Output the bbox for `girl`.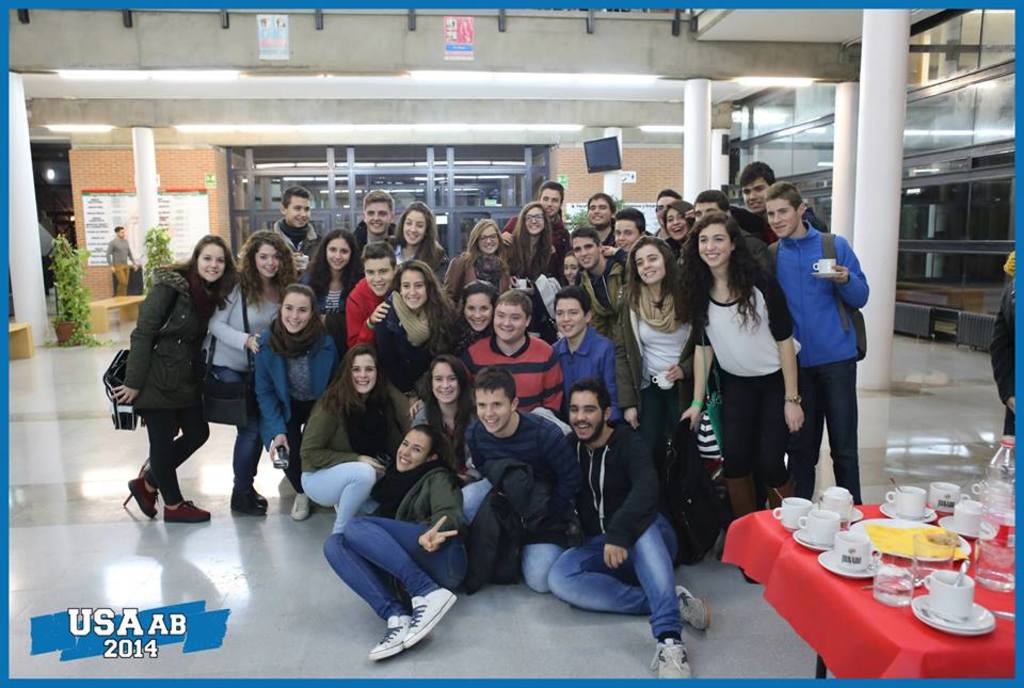
(209, 229, 297, 510).
